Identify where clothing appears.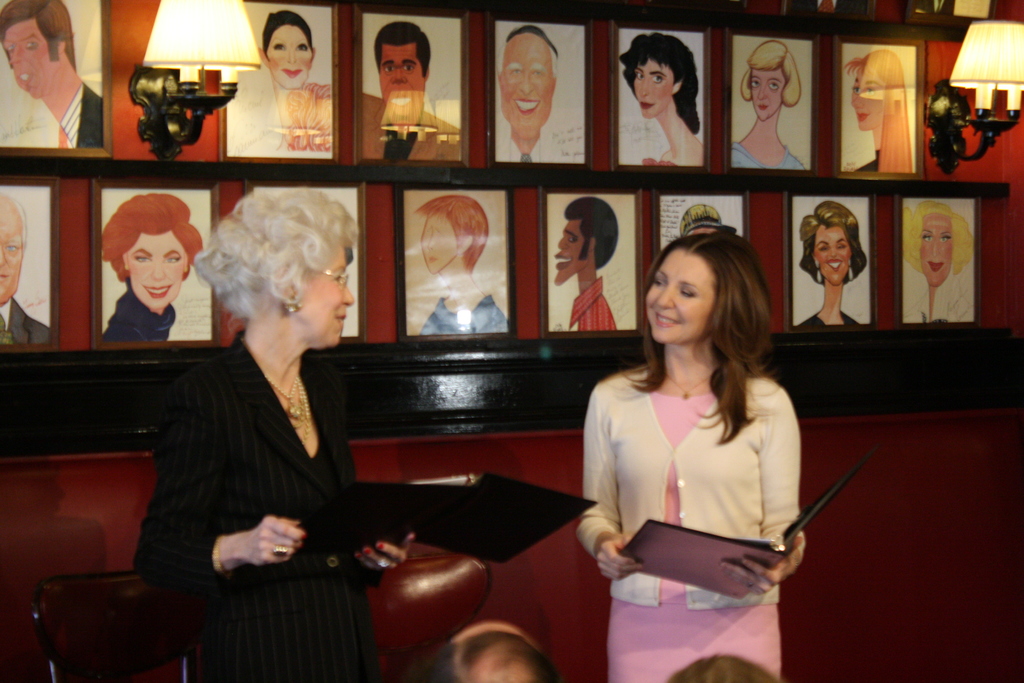
Appears at <box>118,327,385,682</box>.
